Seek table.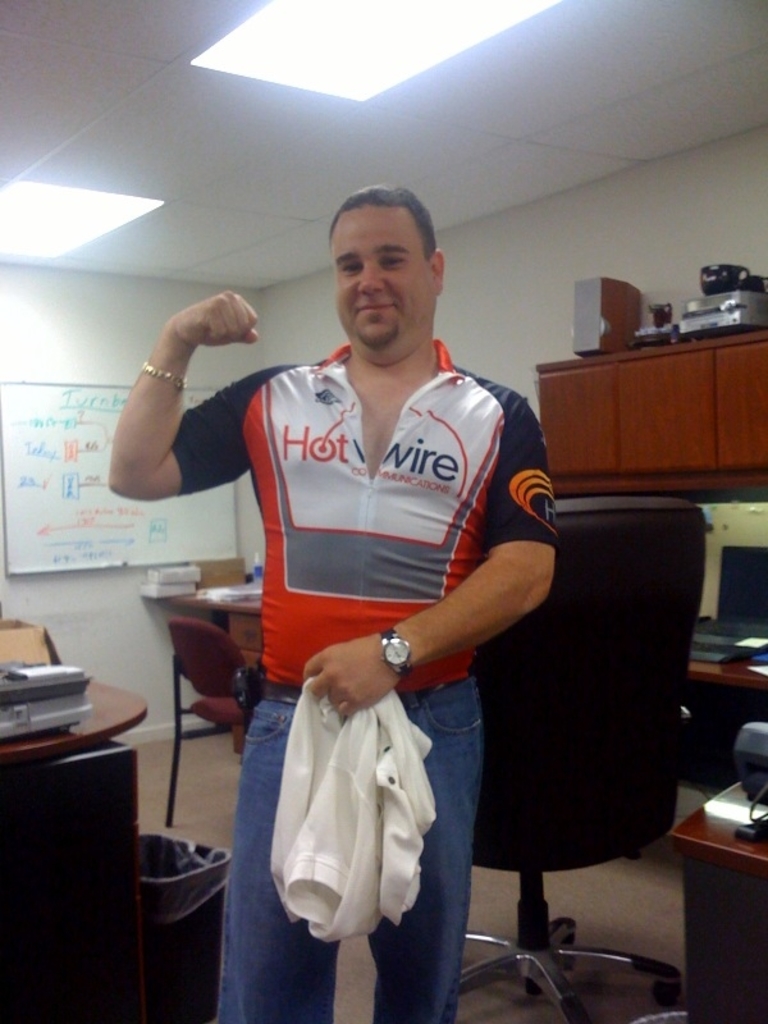
l=3, t=649, r=150, b=965.
